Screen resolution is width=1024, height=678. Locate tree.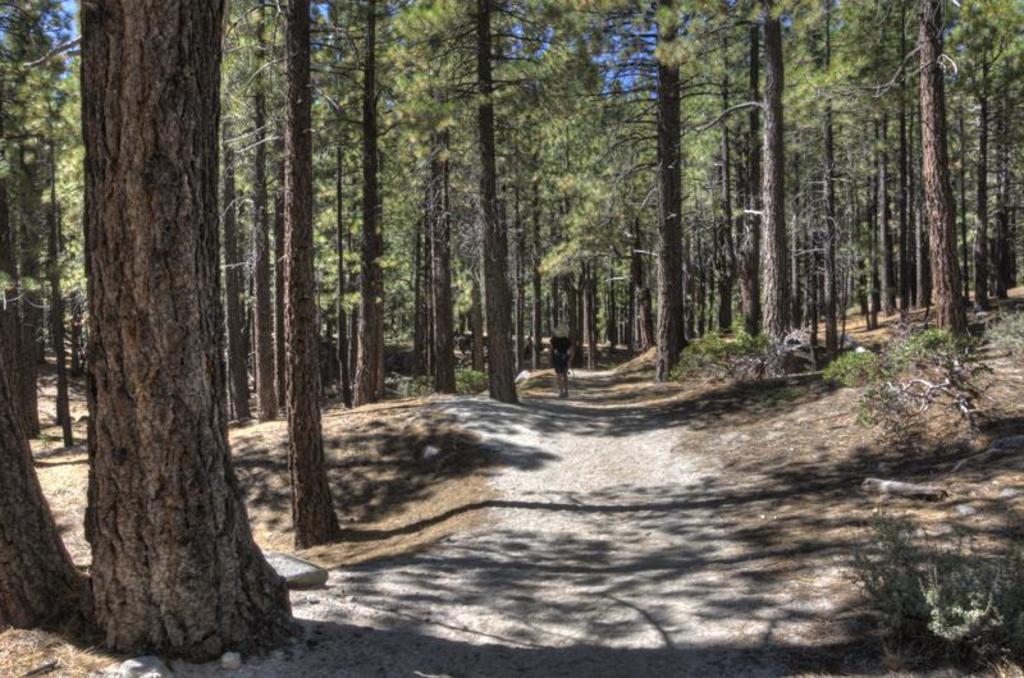
Rect(361, 0, 1023, 550).
